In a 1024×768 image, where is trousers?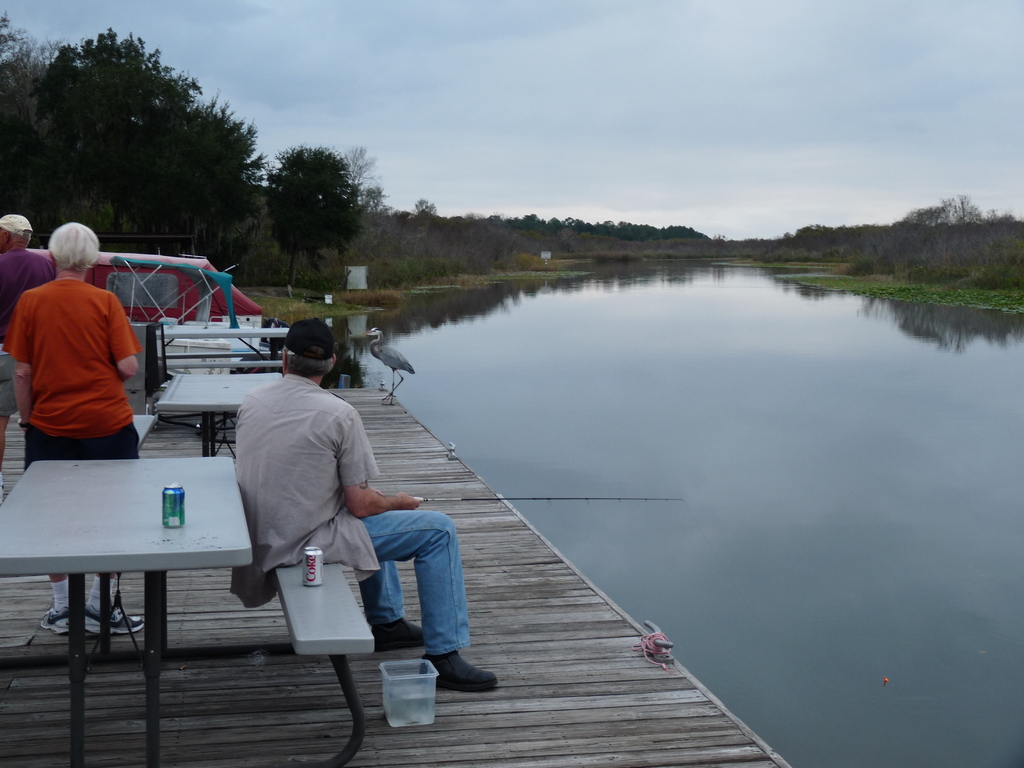
{"x1": 352, "y1": 512, "x2": 471, "y2": 653}.
